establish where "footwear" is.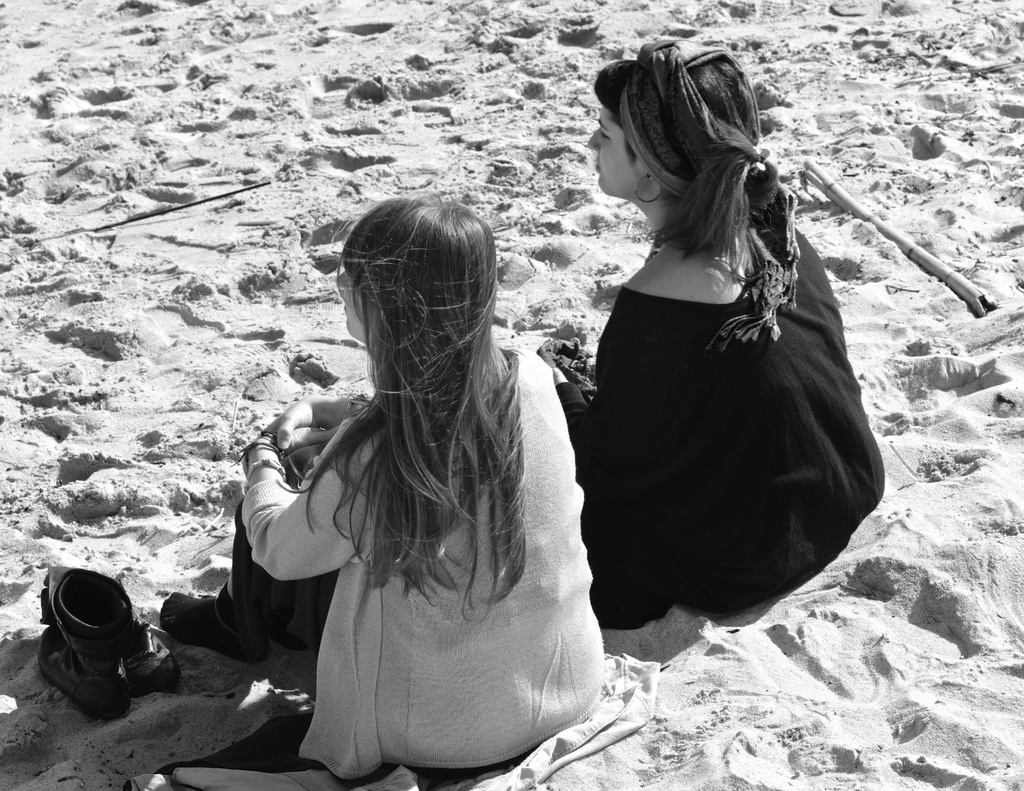
Established at x1=31 y1=578 x2=147 y2=721.
